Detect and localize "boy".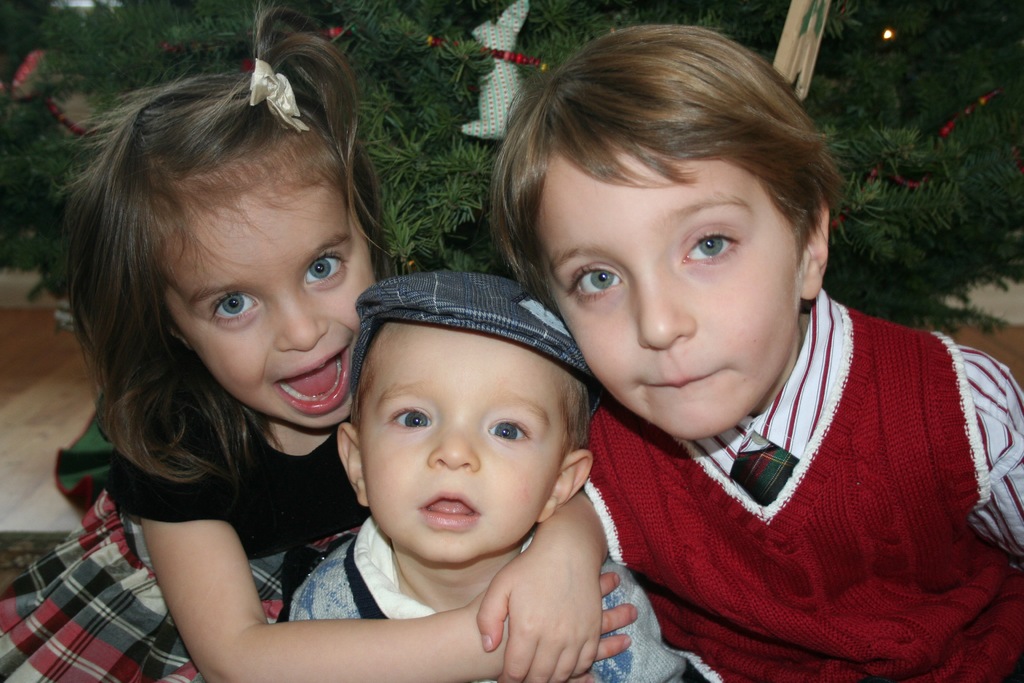
Localized at region(289, 269, 691, 682).
